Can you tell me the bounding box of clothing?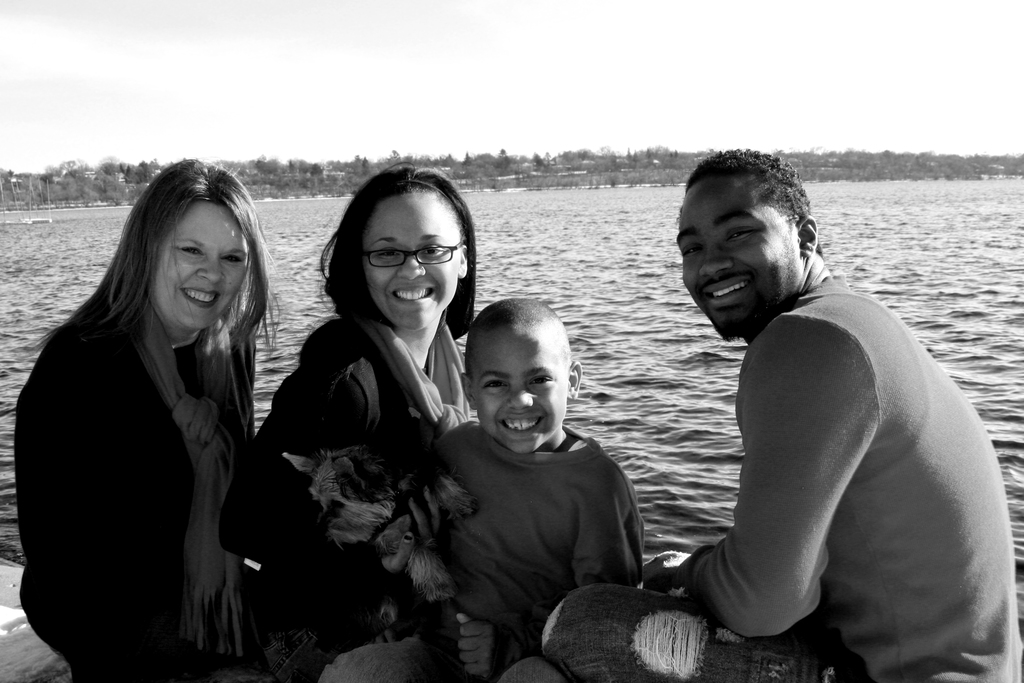
bbox(221, 316, 476, 682).
